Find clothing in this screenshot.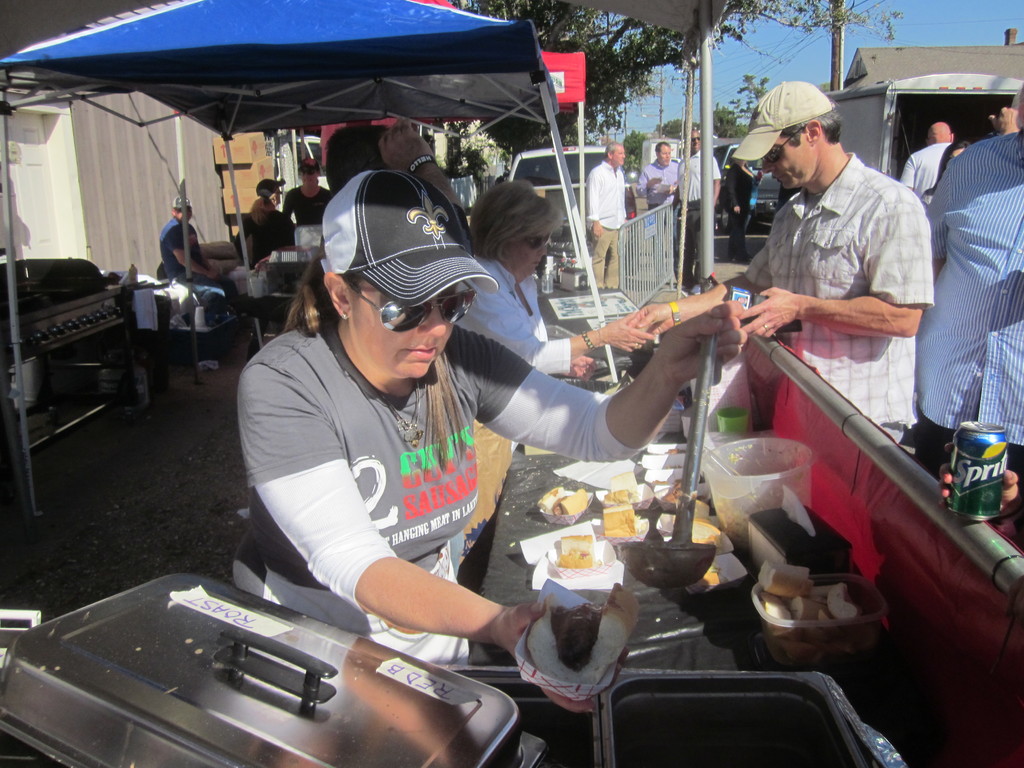
The bounding box for clothing is {"x1": 904, "y1": 140, "x2": 949, "y2": 198}.
